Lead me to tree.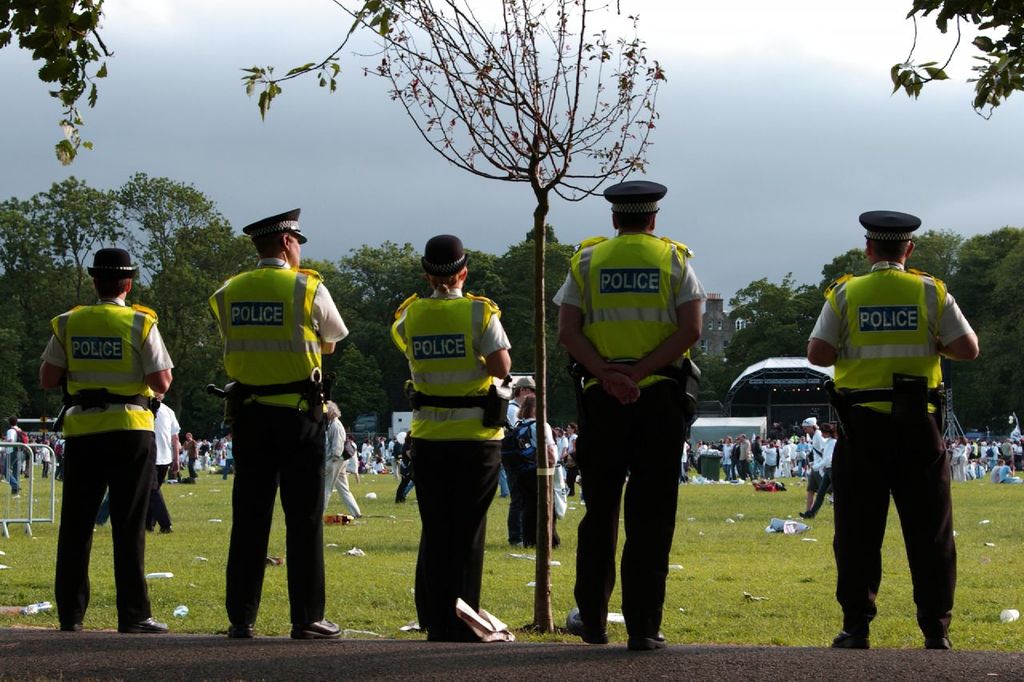
Lead to Rect(92, 166, 255, 430).
